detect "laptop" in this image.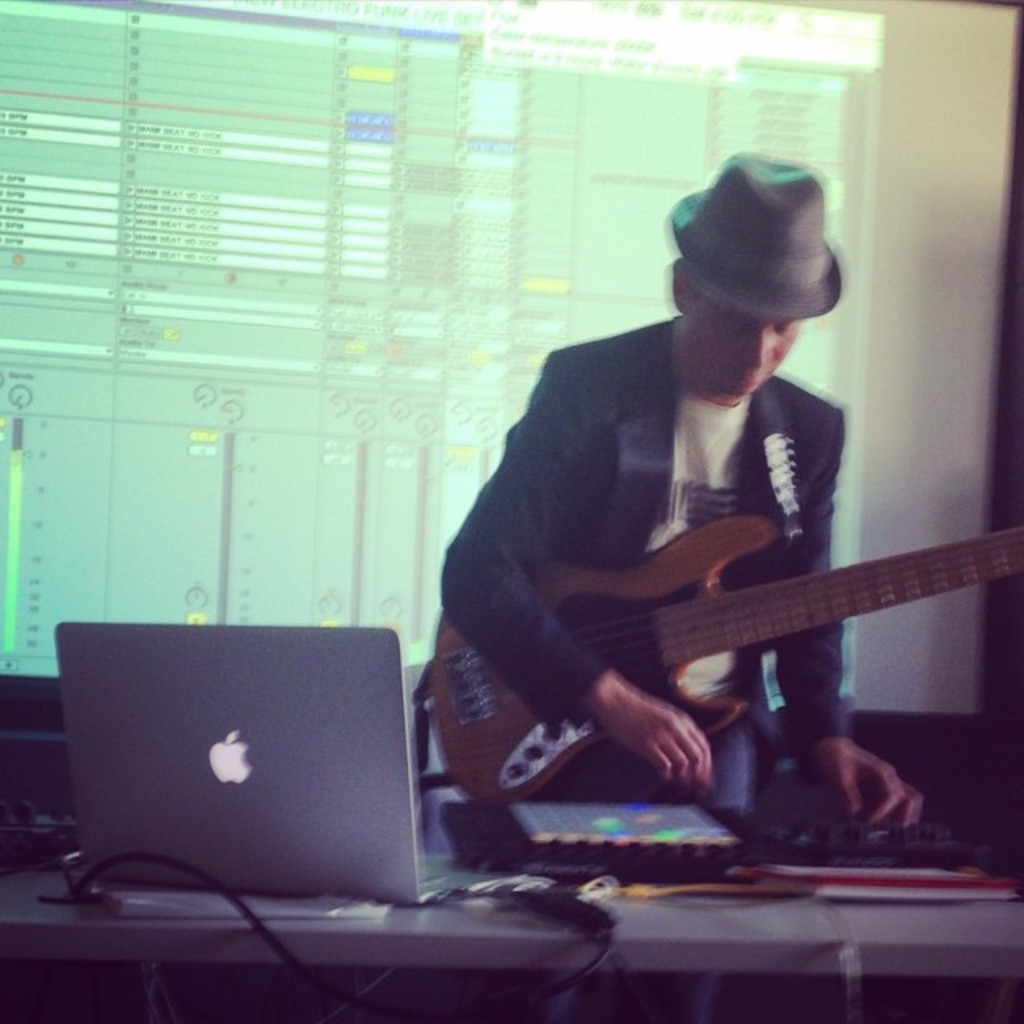
Detection: region(37, 626, 446, 930).
